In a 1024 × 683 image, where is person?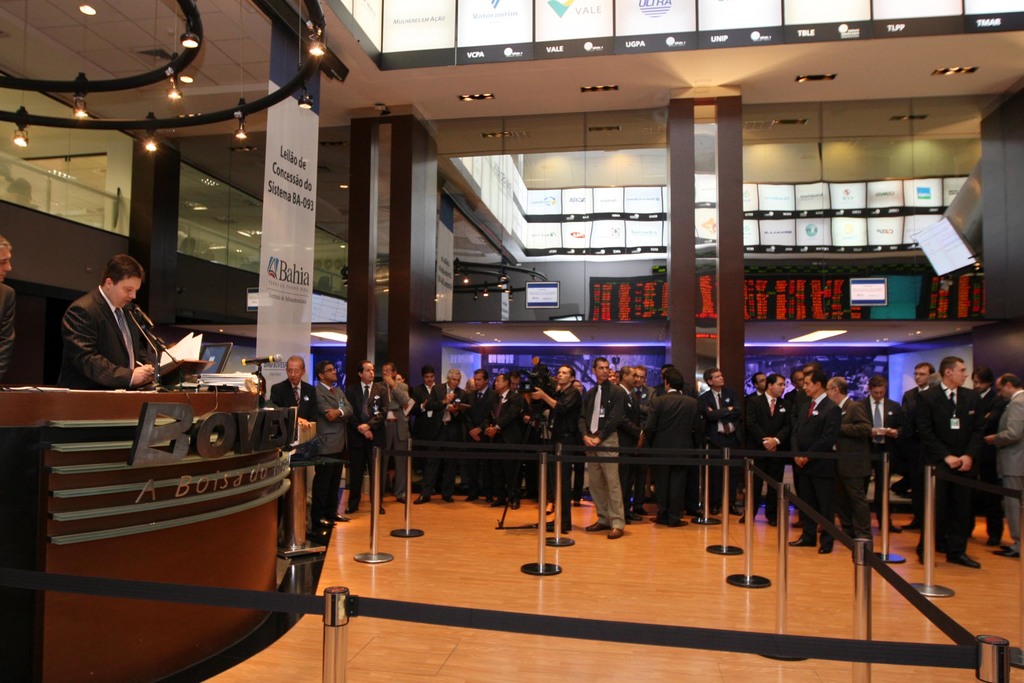
x1=374, y1=352, x2=417, y2=488.
